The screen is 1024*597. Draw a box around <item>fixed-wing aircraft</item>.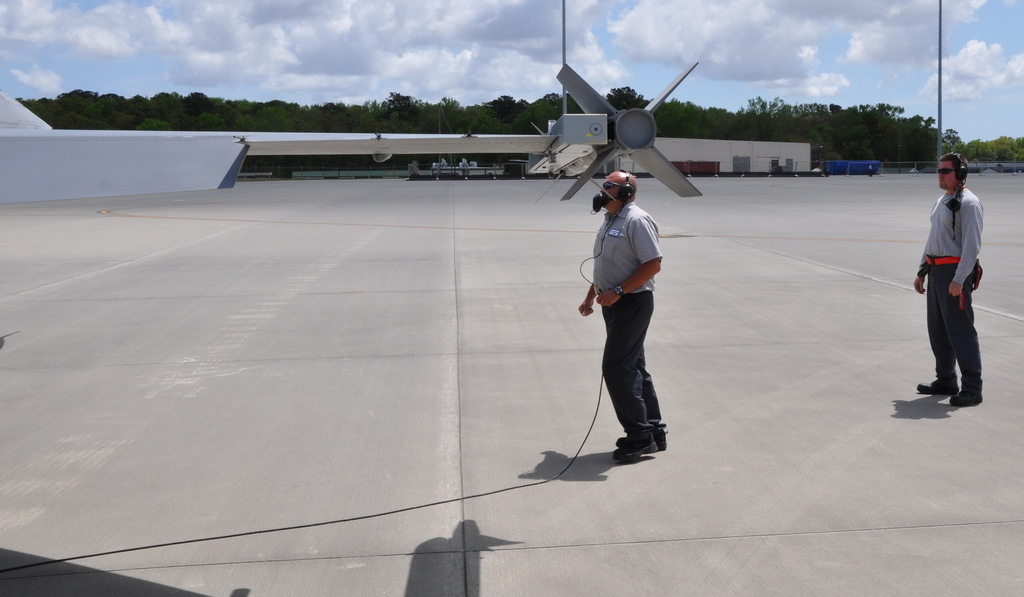
Rect(0, 56, 705, 209).
